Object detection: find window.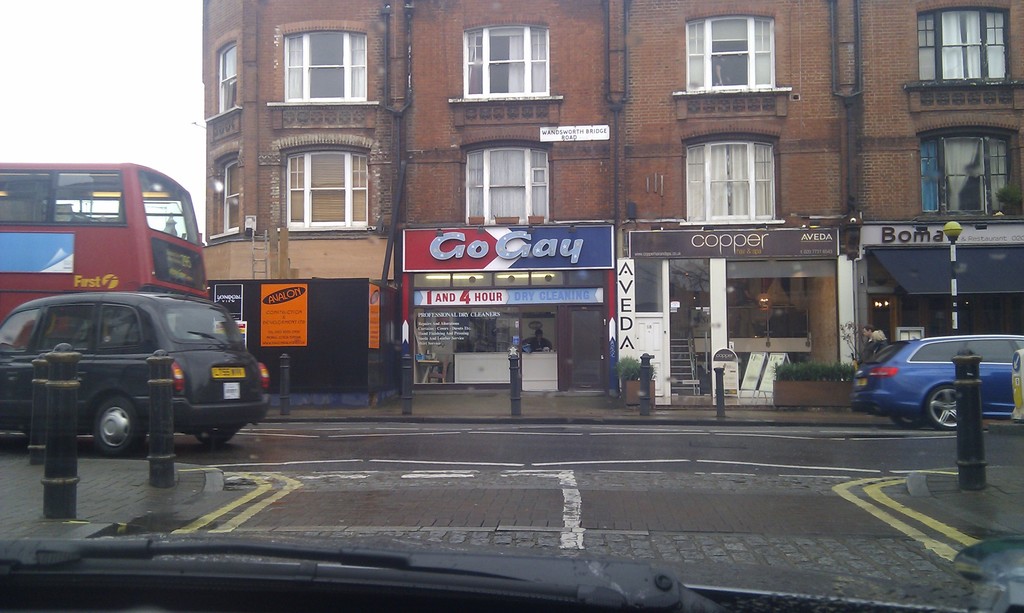
(x1=214, y1=41, x2=236, y2=112).
